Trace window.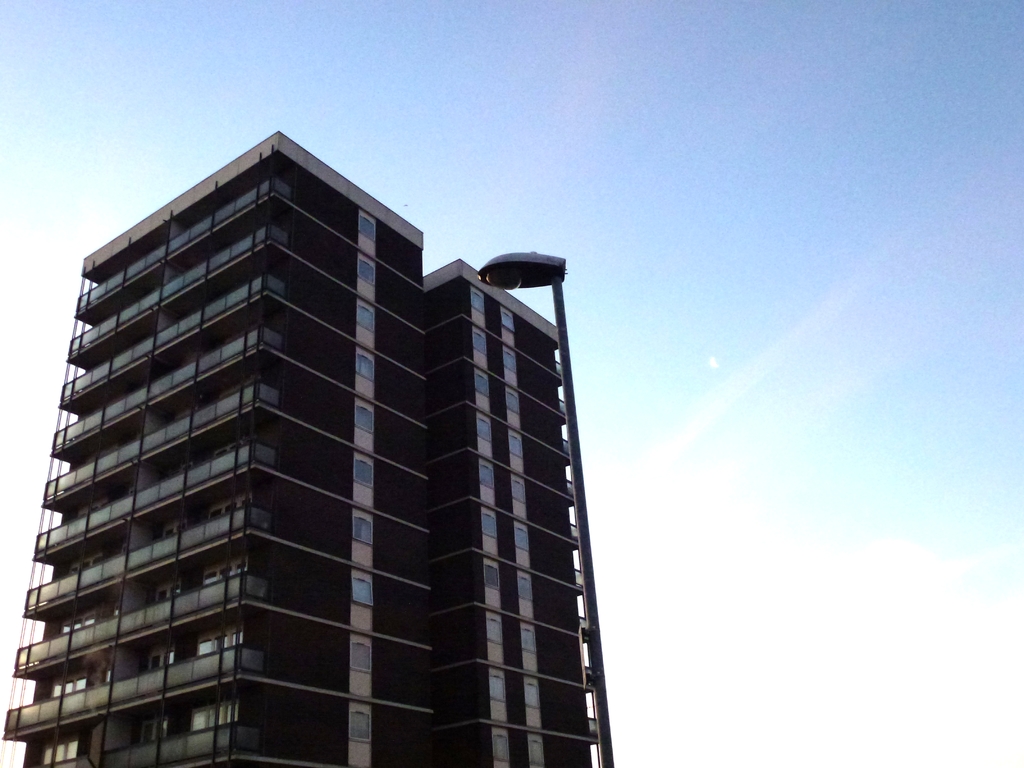
Traced to box=[472, 333, 486, 353].
